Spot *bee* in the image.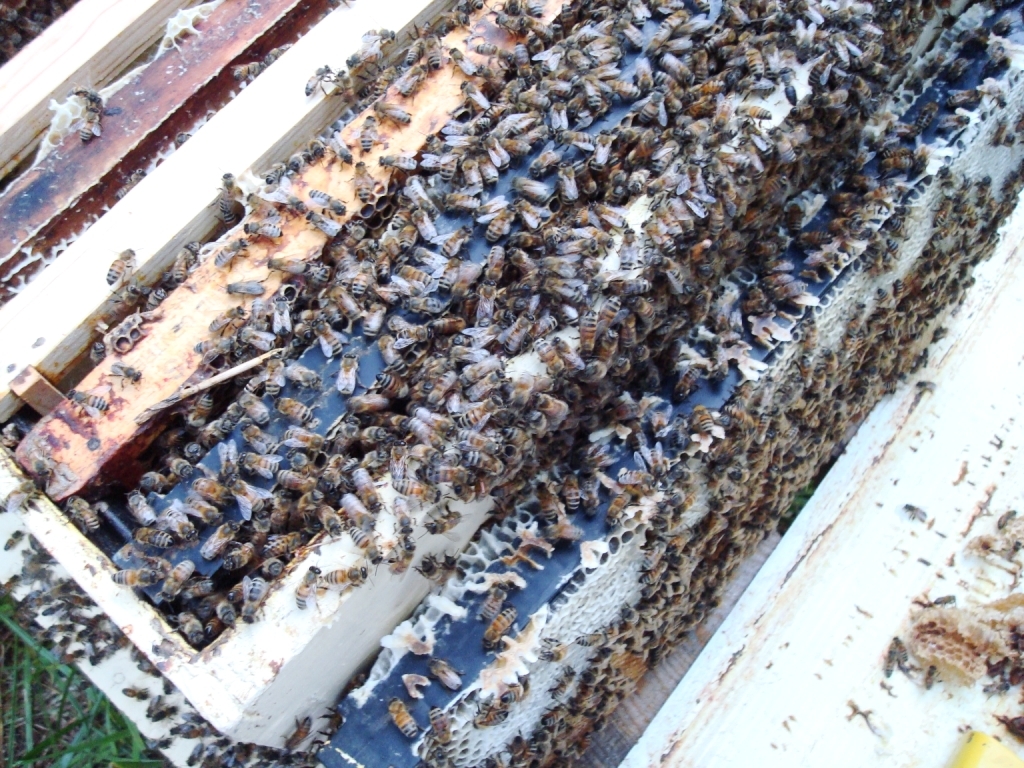
*bee* found at left=659, top=69, right=686, bottom=97.
